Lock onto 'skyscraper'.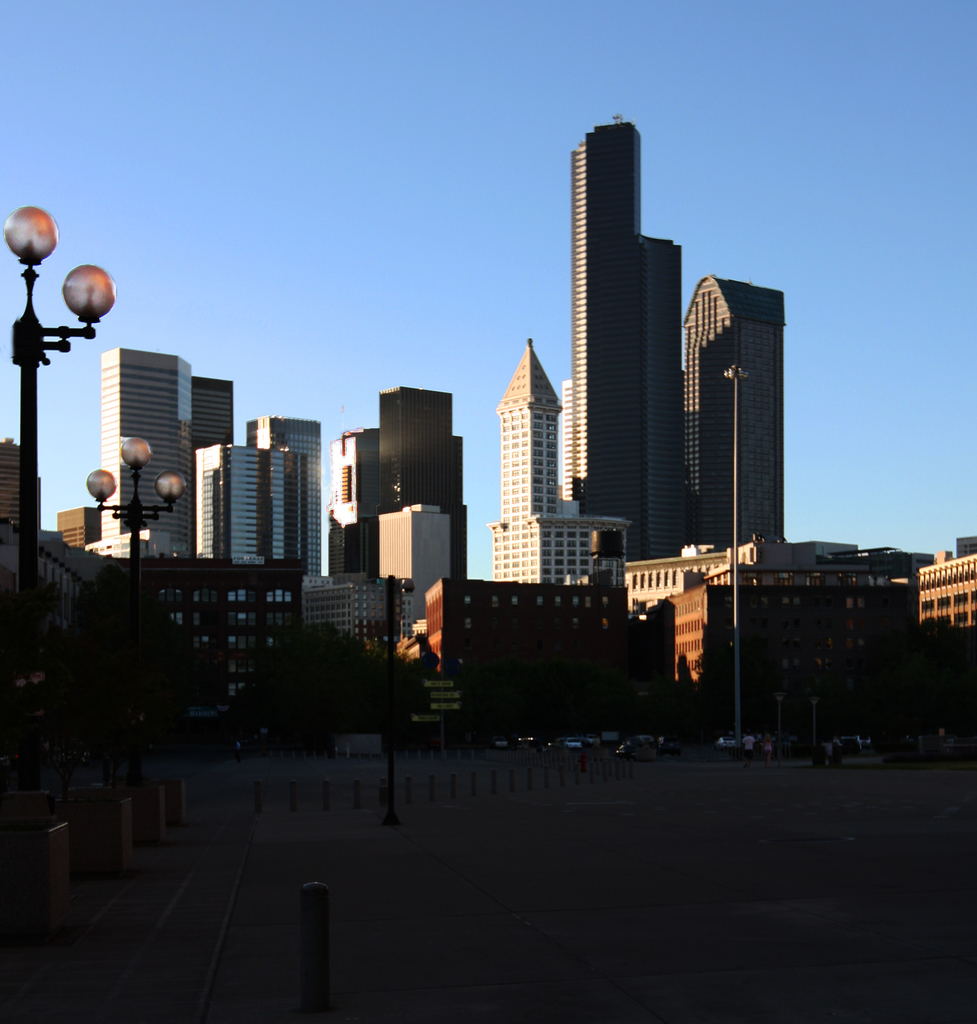
Locked: bbox(634, 230, 690, 566).
